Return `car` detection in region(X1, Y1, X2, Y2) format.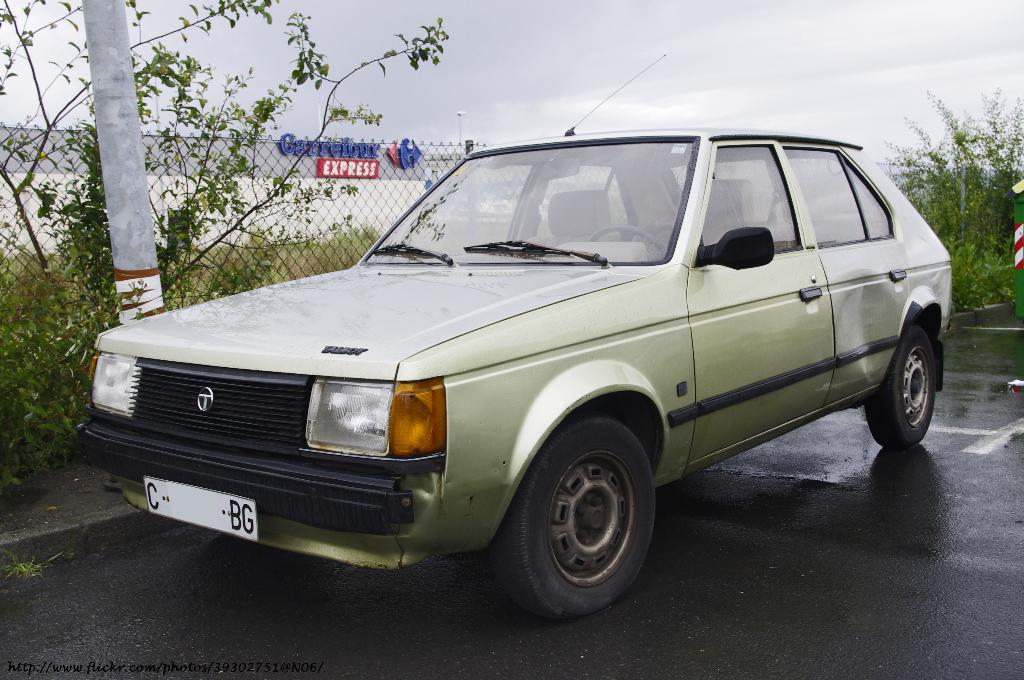
region(74, 120, 963, 619).
